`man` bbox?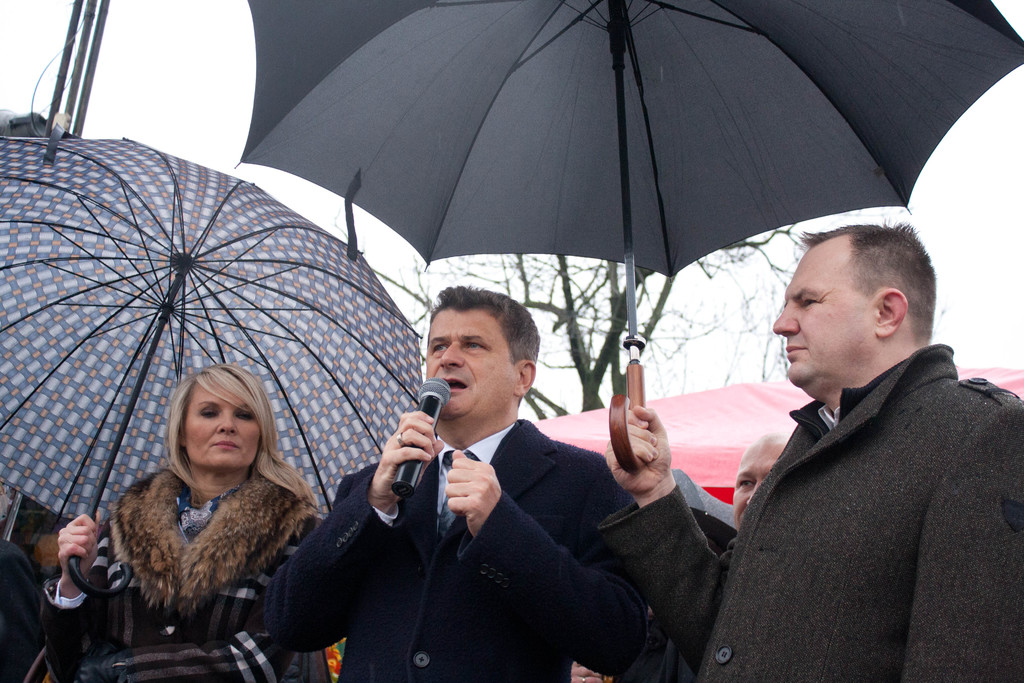
l=668, t=426, r=796, b=541
